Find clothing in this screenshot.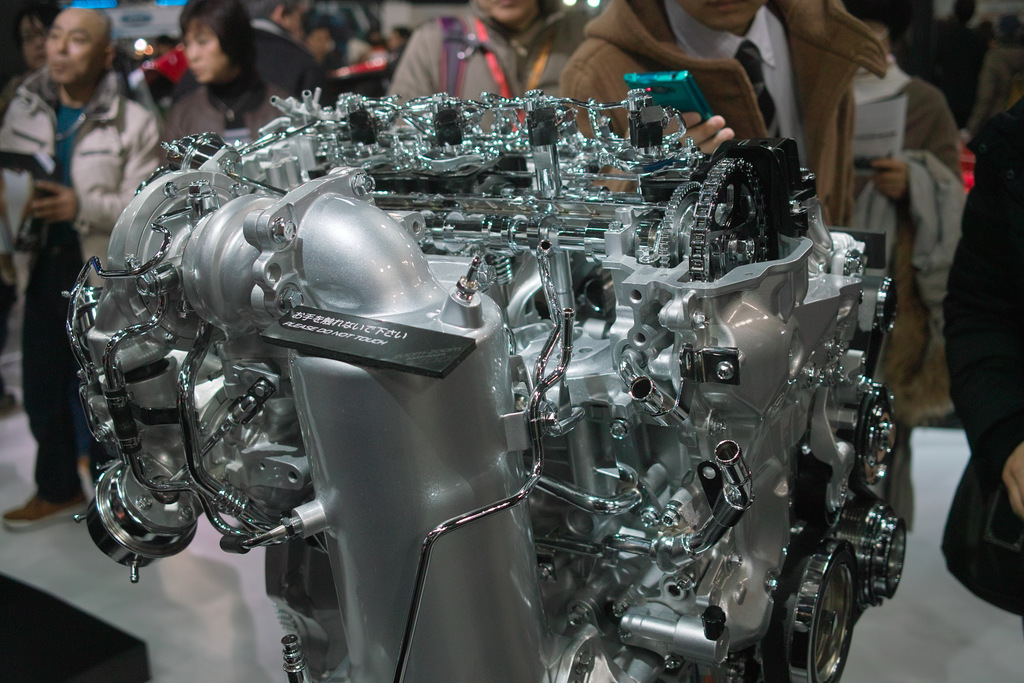
The bounding box for clothing is (0, 69, 161, 531).
